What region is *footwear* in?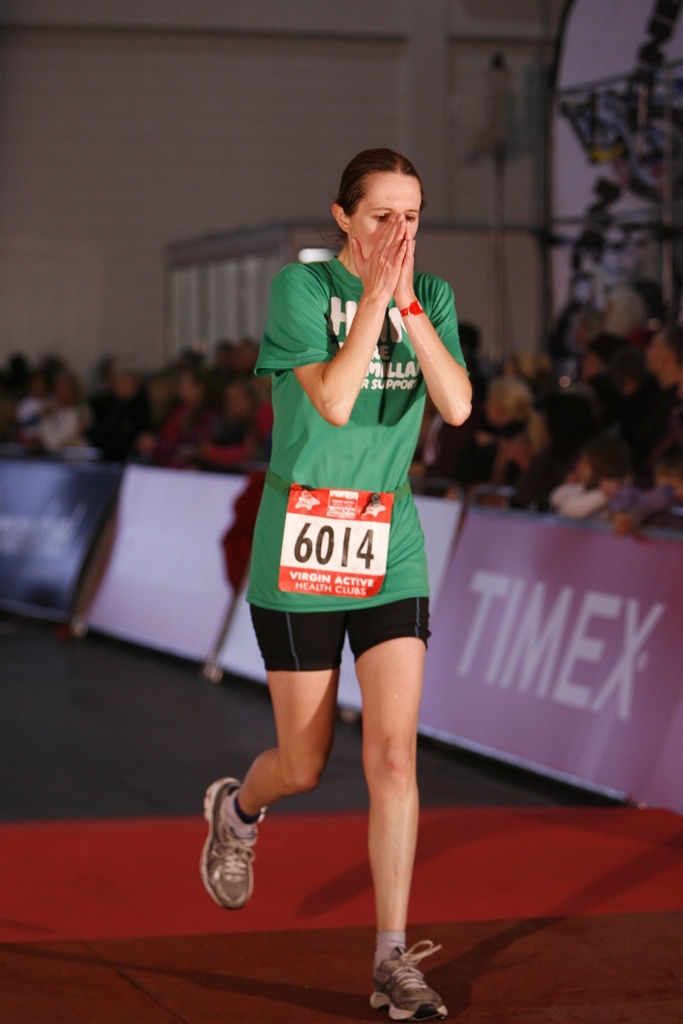
(left=375, top=949, right=453, bottom=1014).
